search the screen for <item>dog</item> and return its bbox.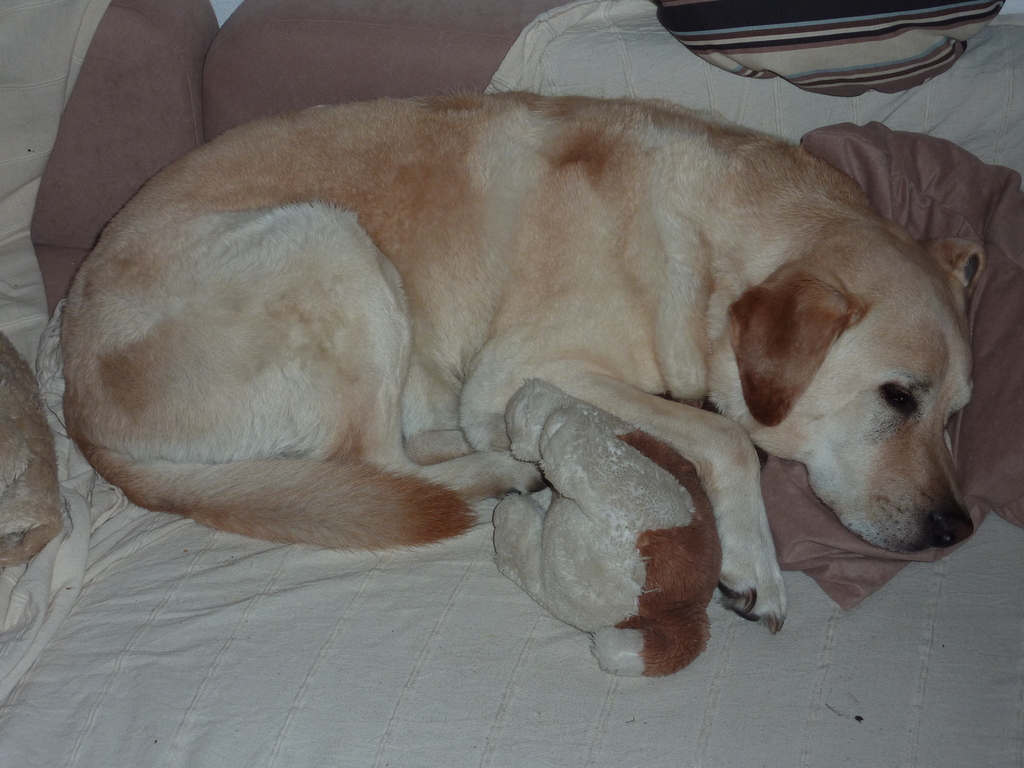
Found: (x1=58, y1=84, x2=979, y2=680).
